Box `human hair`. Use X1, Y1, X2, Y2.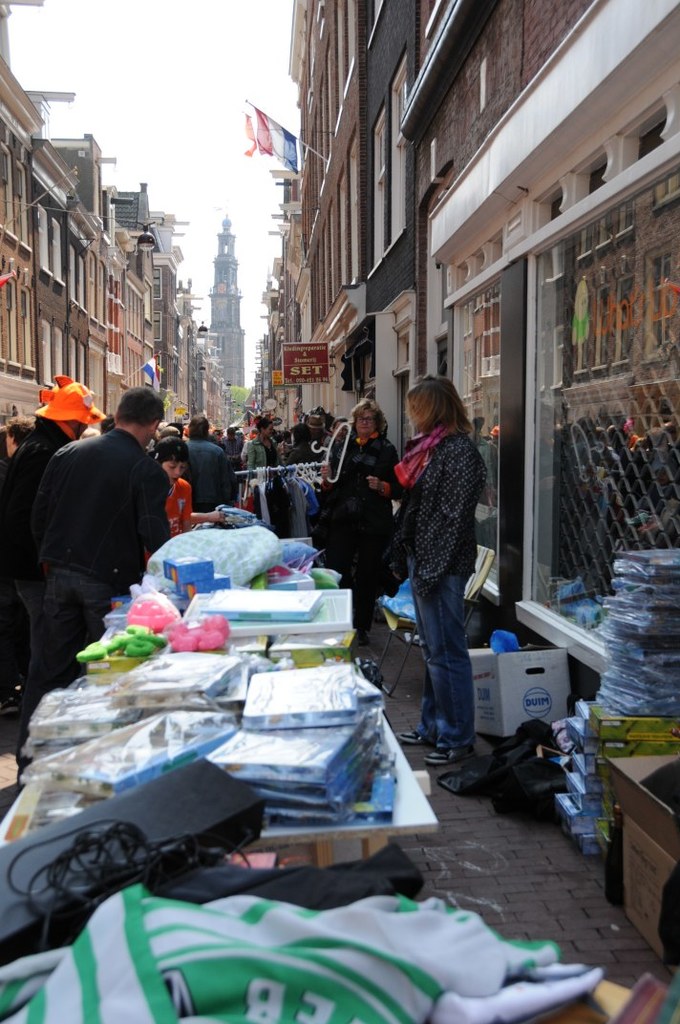
118, 384, 166, 428.
